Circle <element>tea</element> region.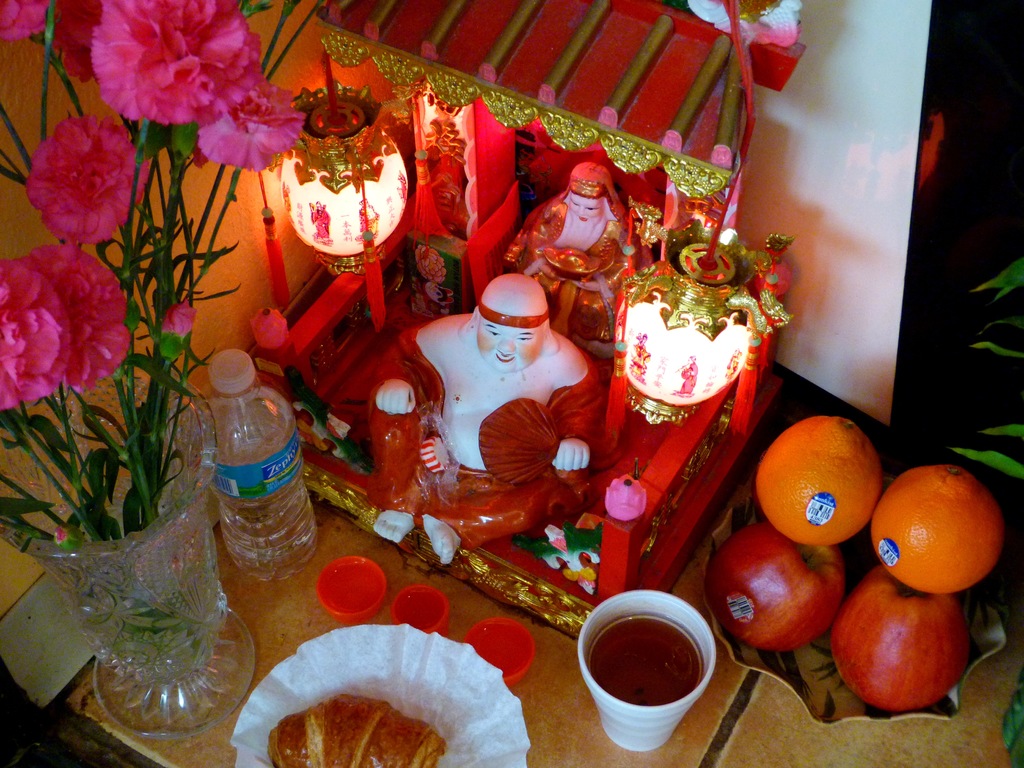
Region: (left=583, top=611, right=705, bottom=709).
